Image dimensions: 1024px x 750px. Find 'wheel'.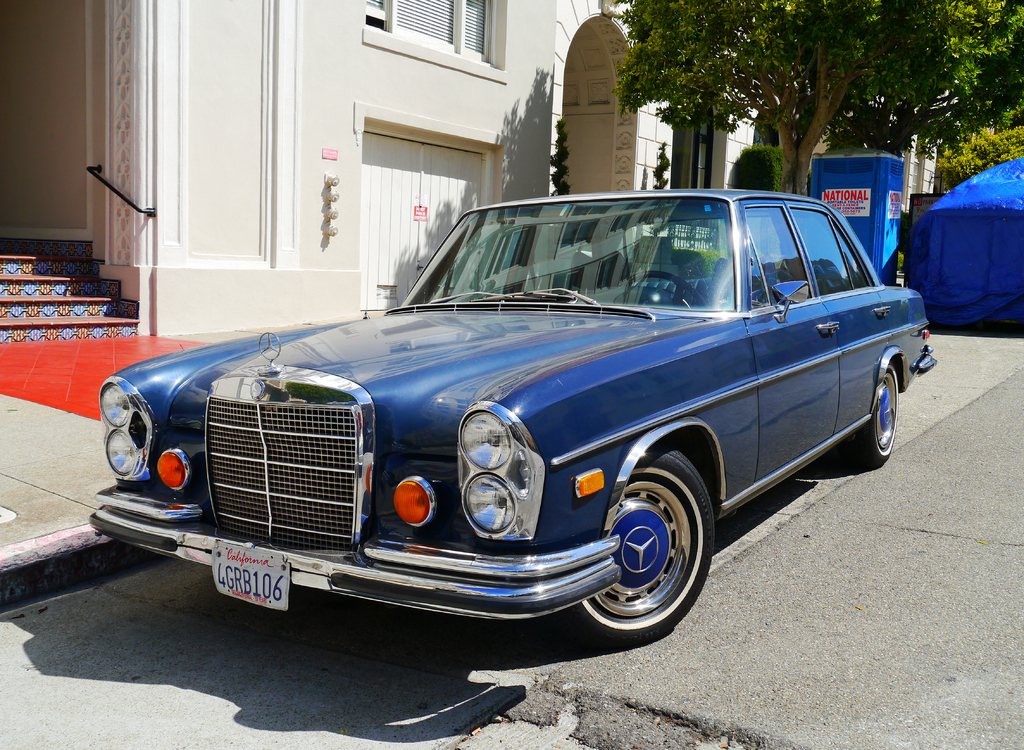
566, 447, 714, 644.
